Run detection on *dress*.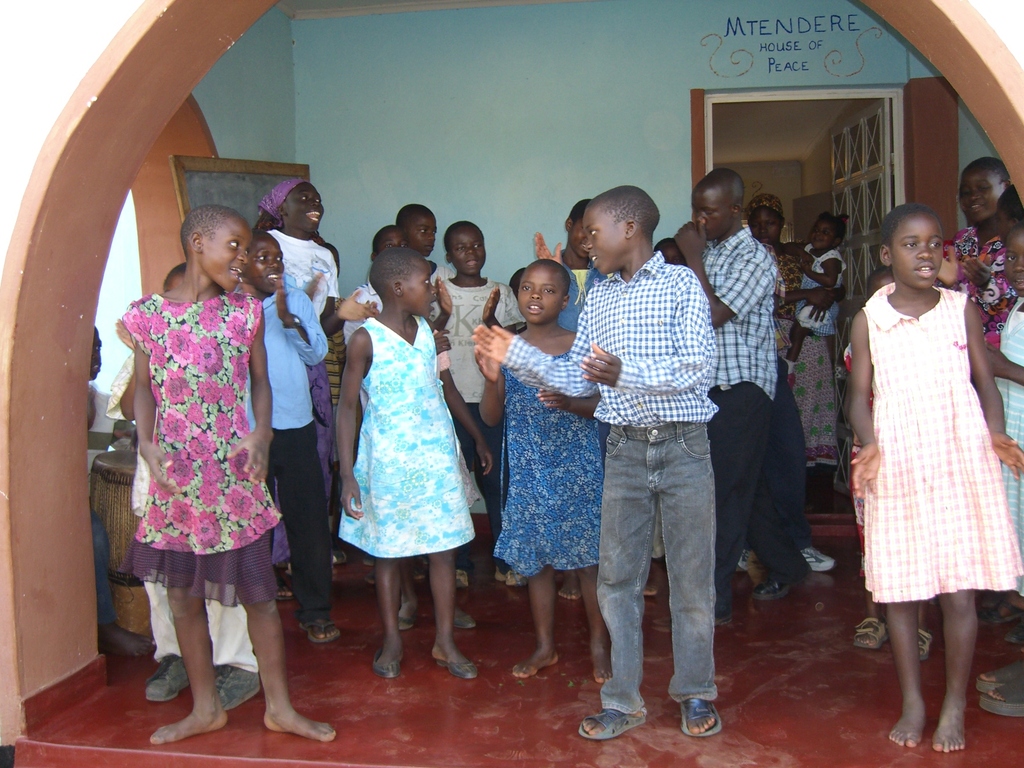
Result: locate(794, 246, 847, 335).
